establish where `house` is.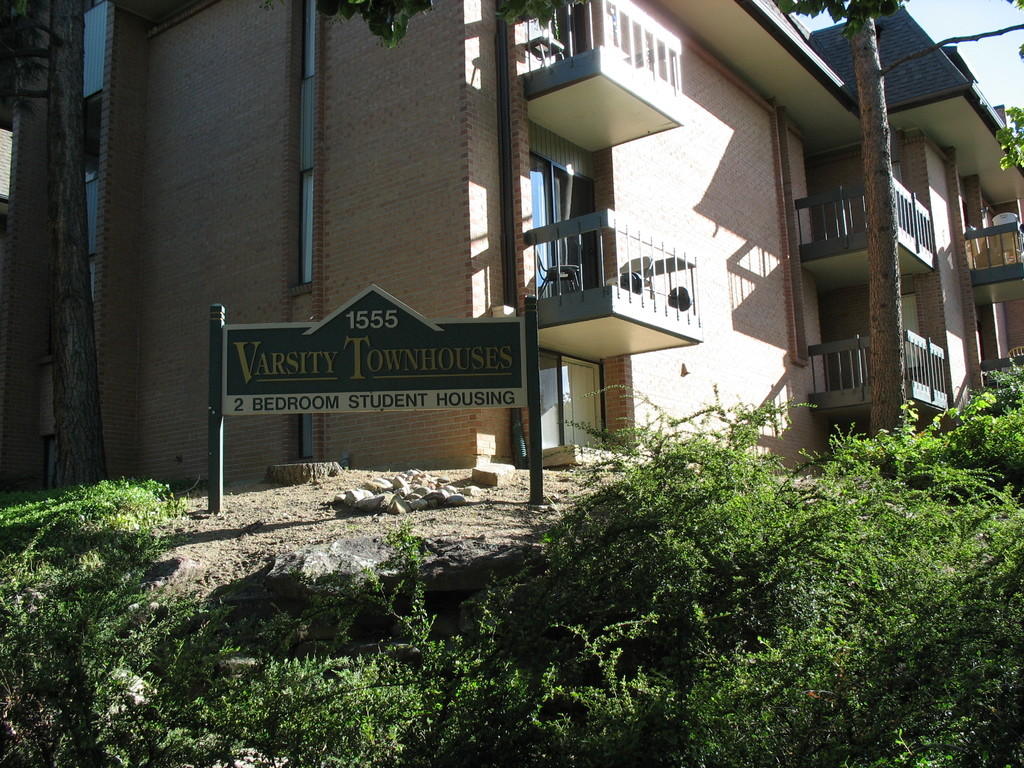
Established at <bbox>89, 0, 1023, 488</bbox>.
